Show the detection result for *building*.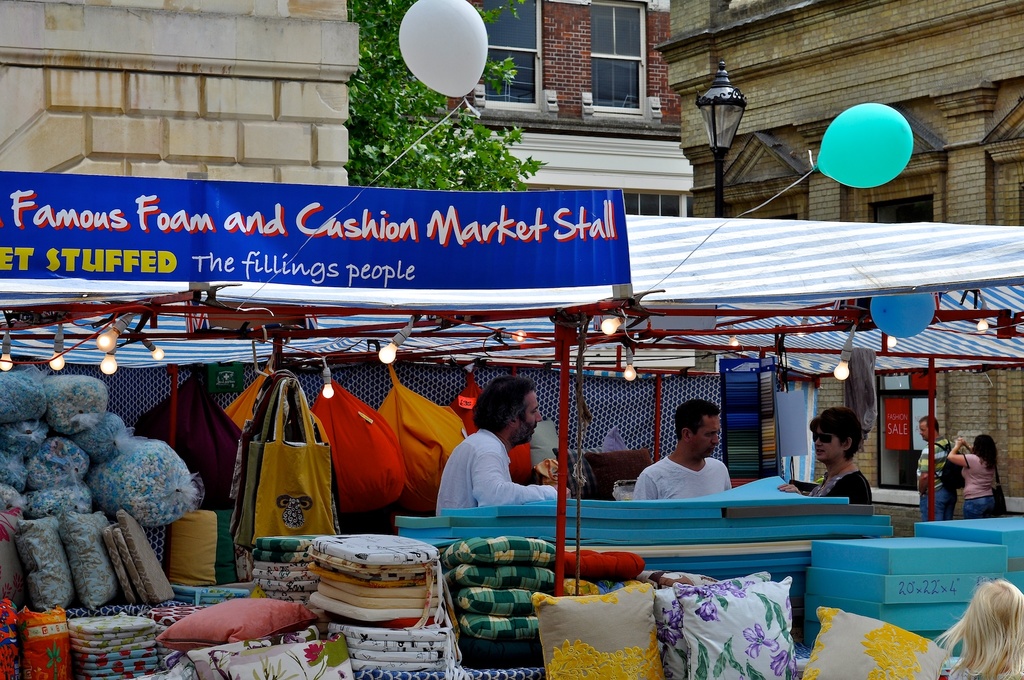
388/0/695/219.
